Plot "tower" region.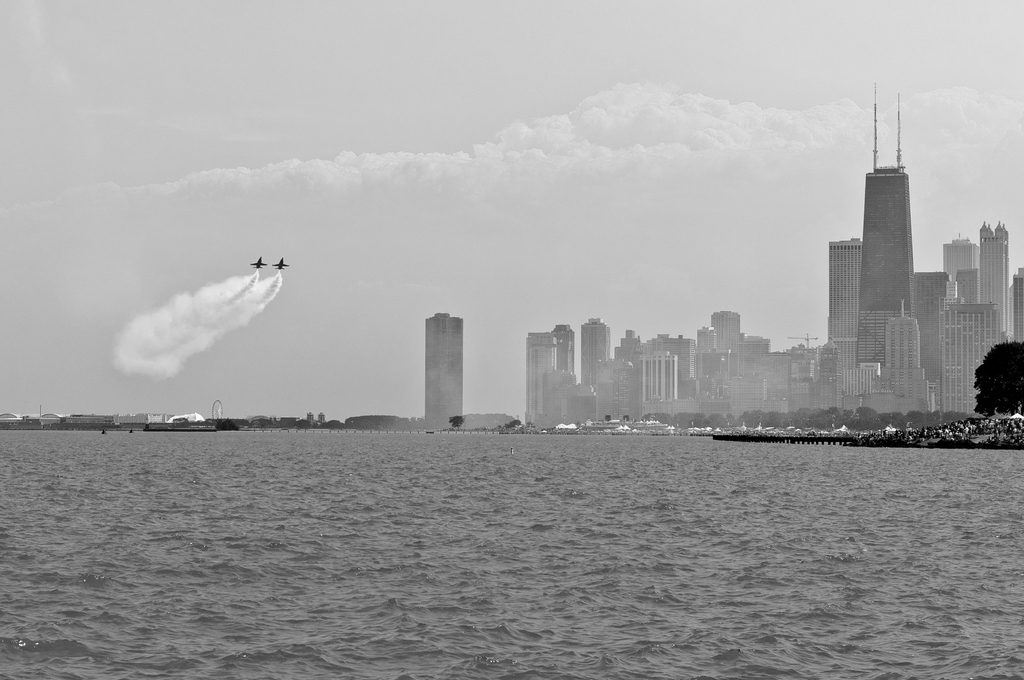
Plotted at rect(940, 305, 1005, 416).
